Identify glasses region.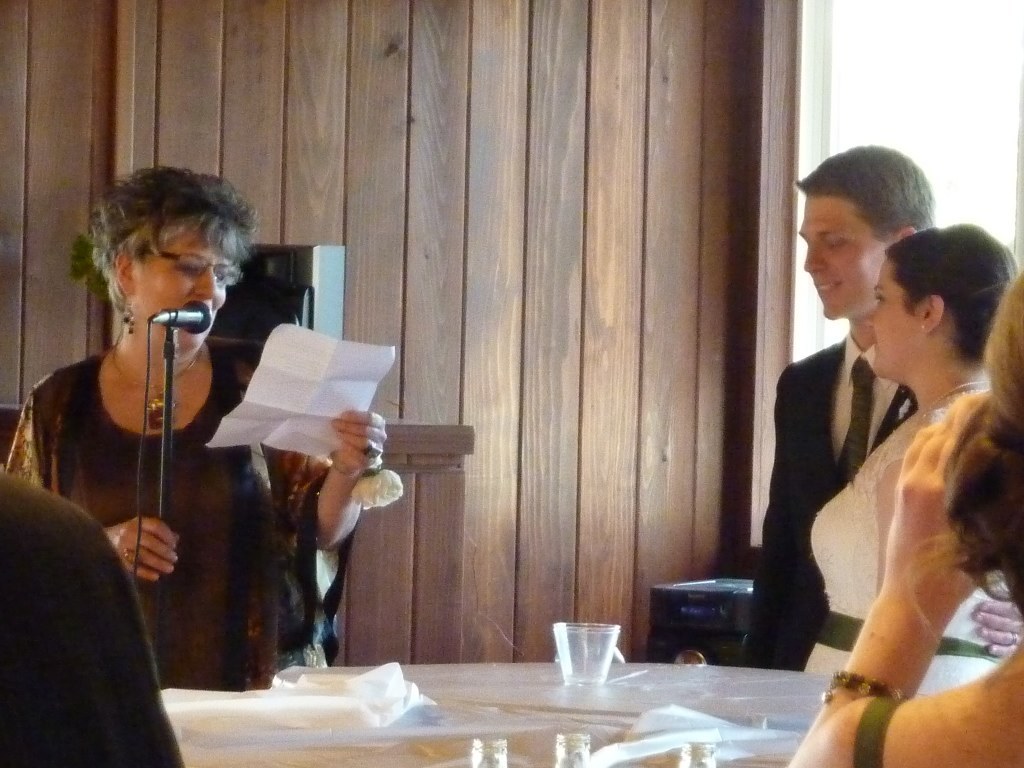
Region: <bbox>150, 247, 244, 285</bbox>.
